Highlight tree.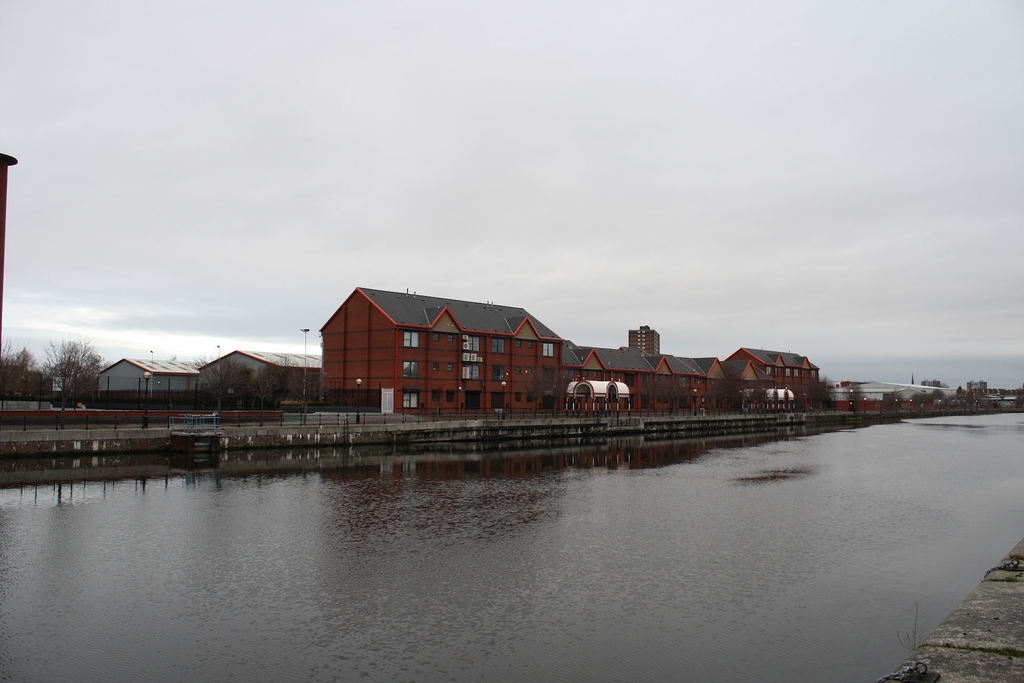
Highlighted region: pyautogui.locateOnScreen(521, 359, 551, 415).
